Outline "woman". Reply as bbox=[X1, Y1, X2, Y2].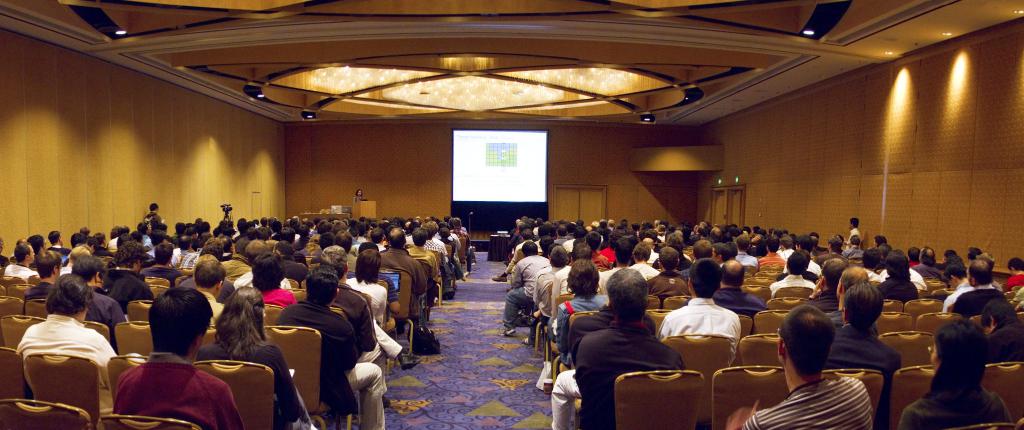
bbox=[352, 187, 364, 200].
